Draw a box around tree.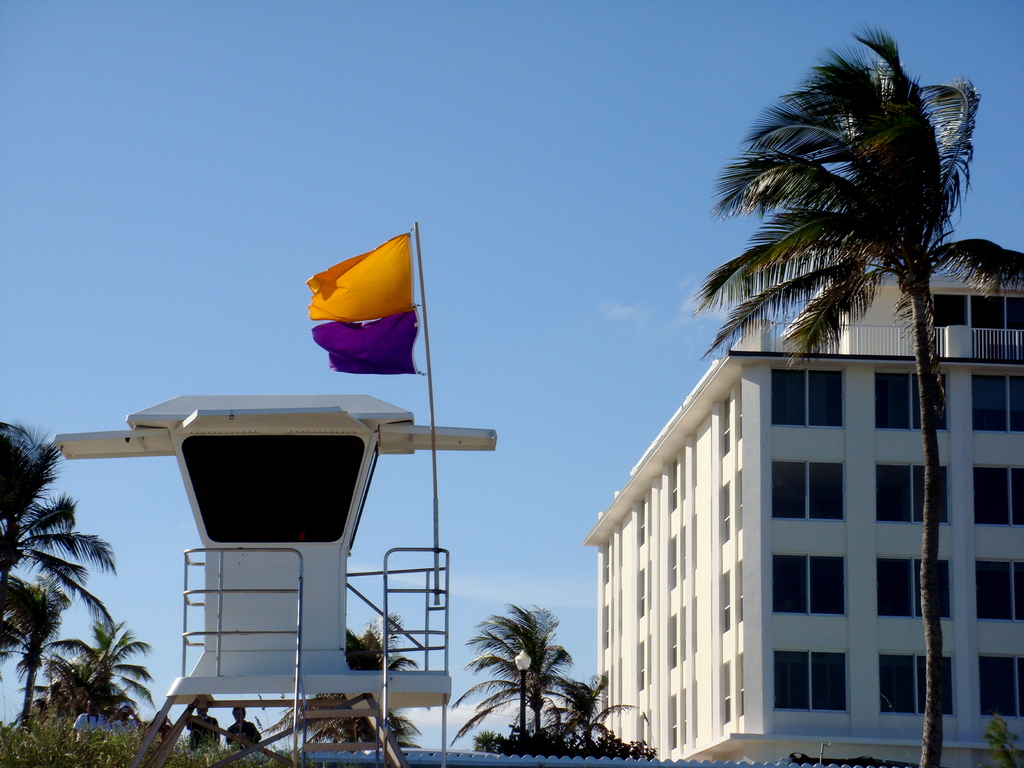
[x1=445, y1=598, x2=600, y2=756].
